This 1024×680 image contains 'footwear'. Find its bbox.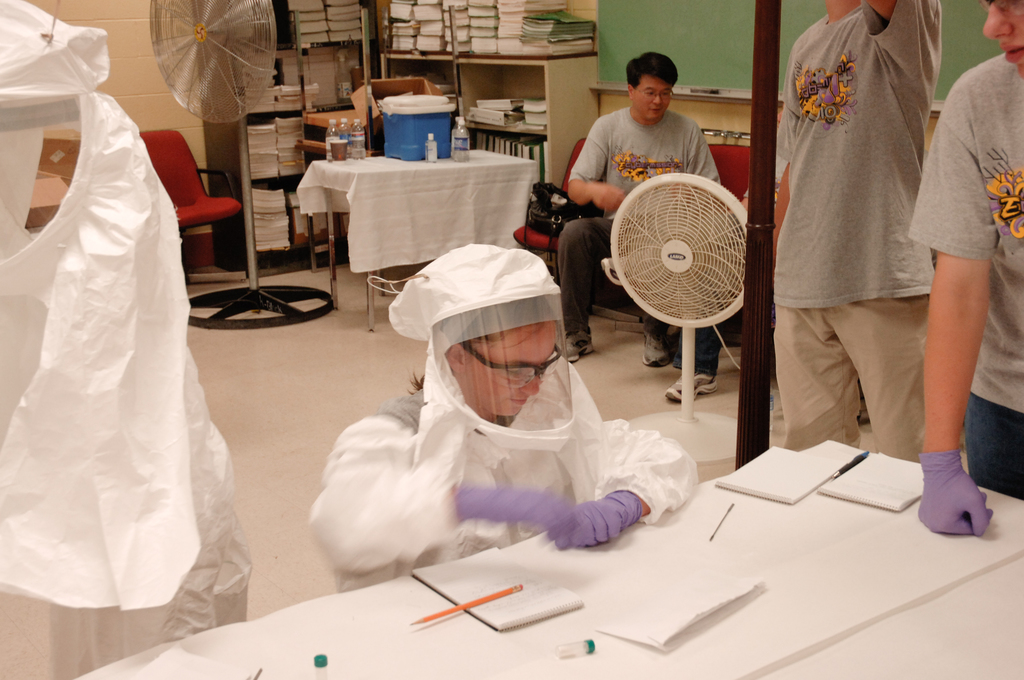
bbox=[665, 369, 717, 399].
